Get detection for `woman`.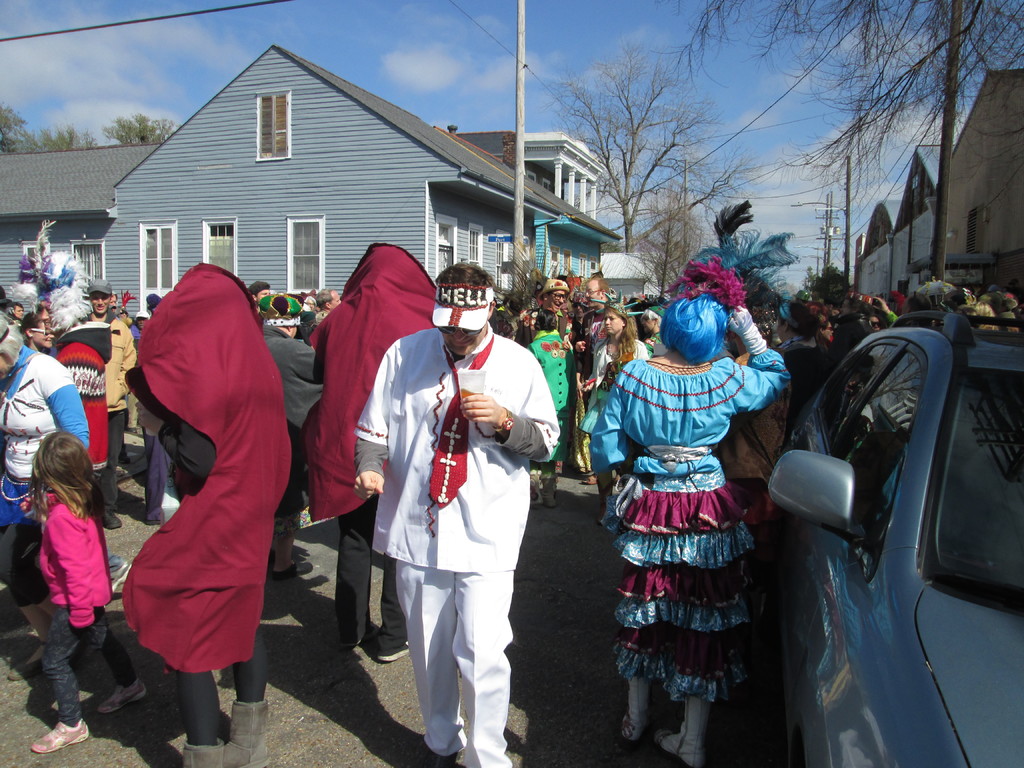
Detection: [x1=592, y1=301, x2=650, y2=508].
